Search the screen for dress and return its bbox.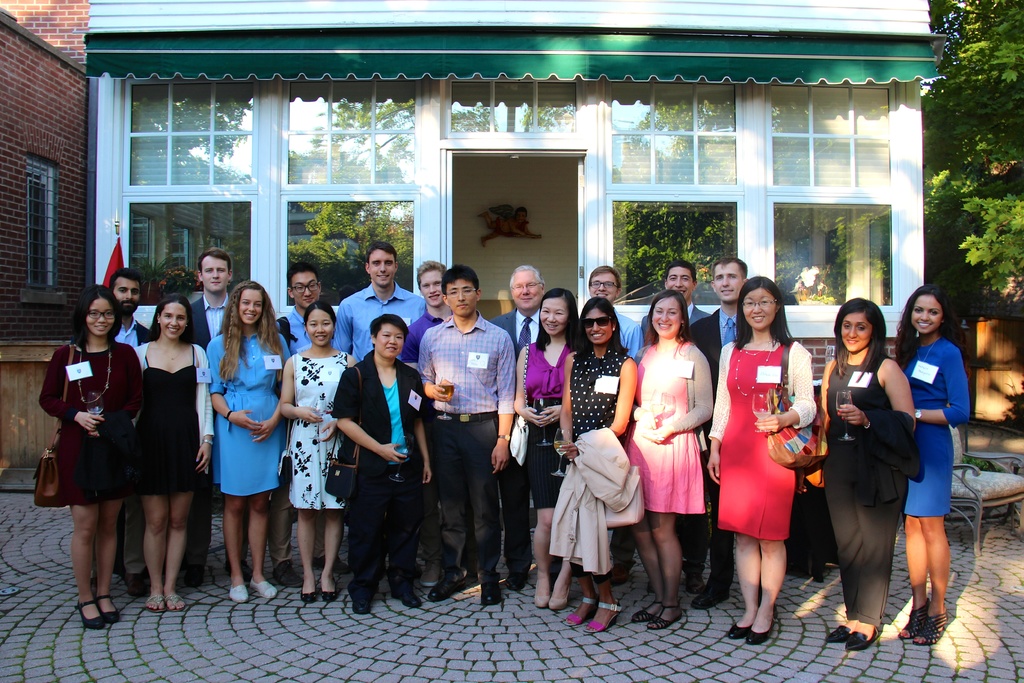
Found: [x1=38, y1=346, x2=141, y2=505].
